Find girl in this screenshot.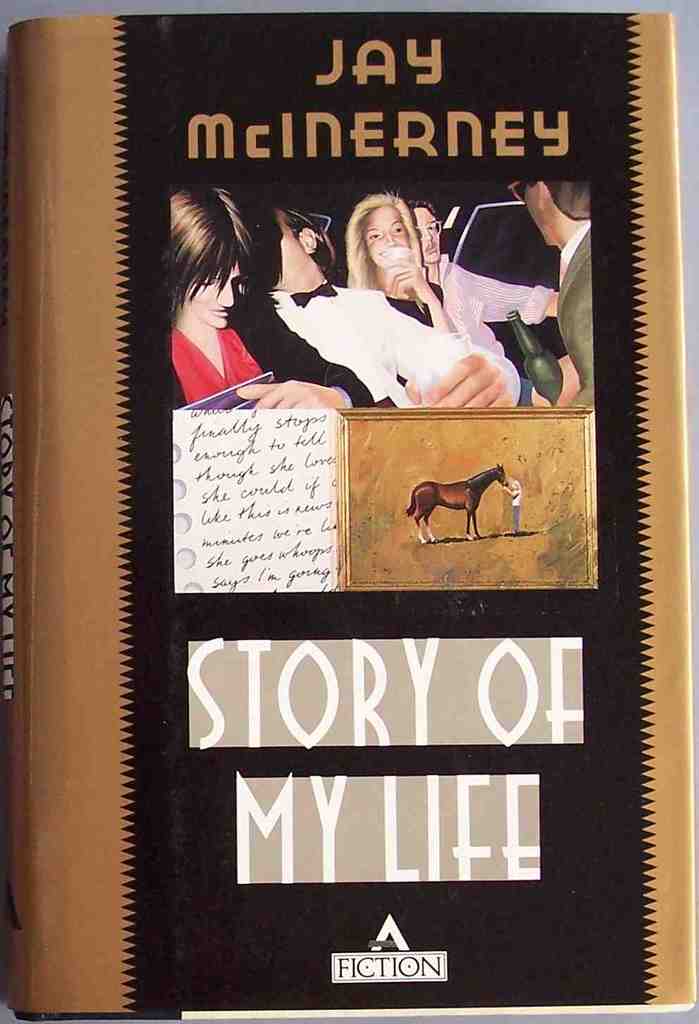
The bounding box for girl is bbox=(167, 185, 345, 397).
